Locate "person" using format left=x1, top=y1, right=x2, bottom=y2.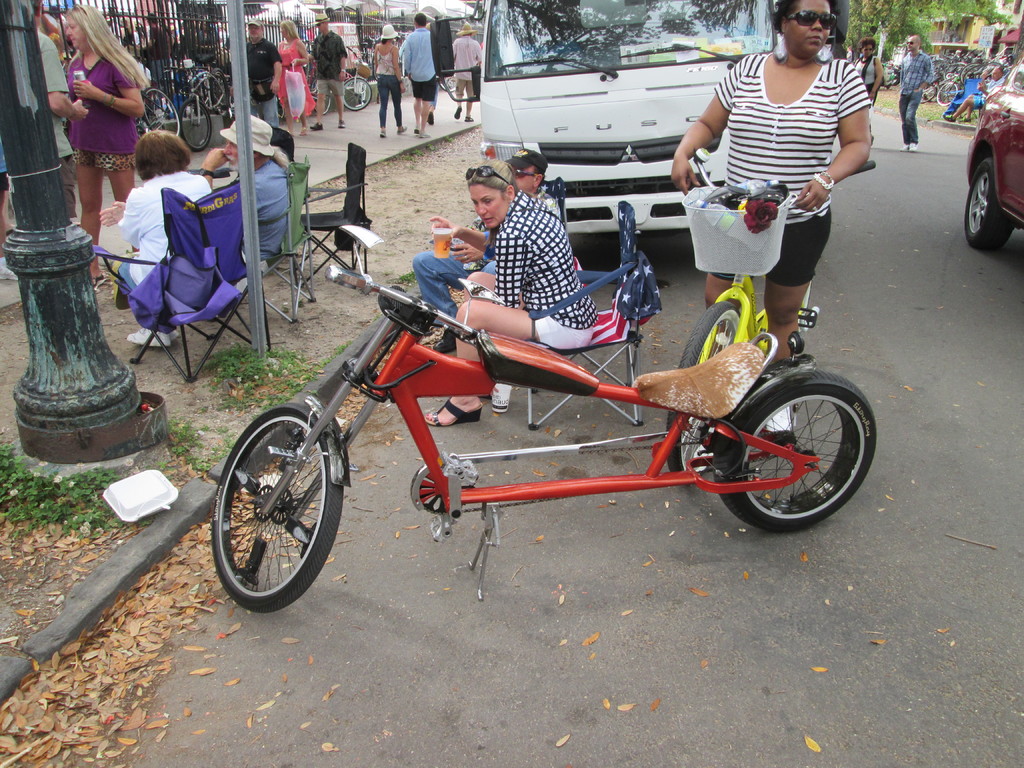
left=243, top=15, right=279, bottom=127.
